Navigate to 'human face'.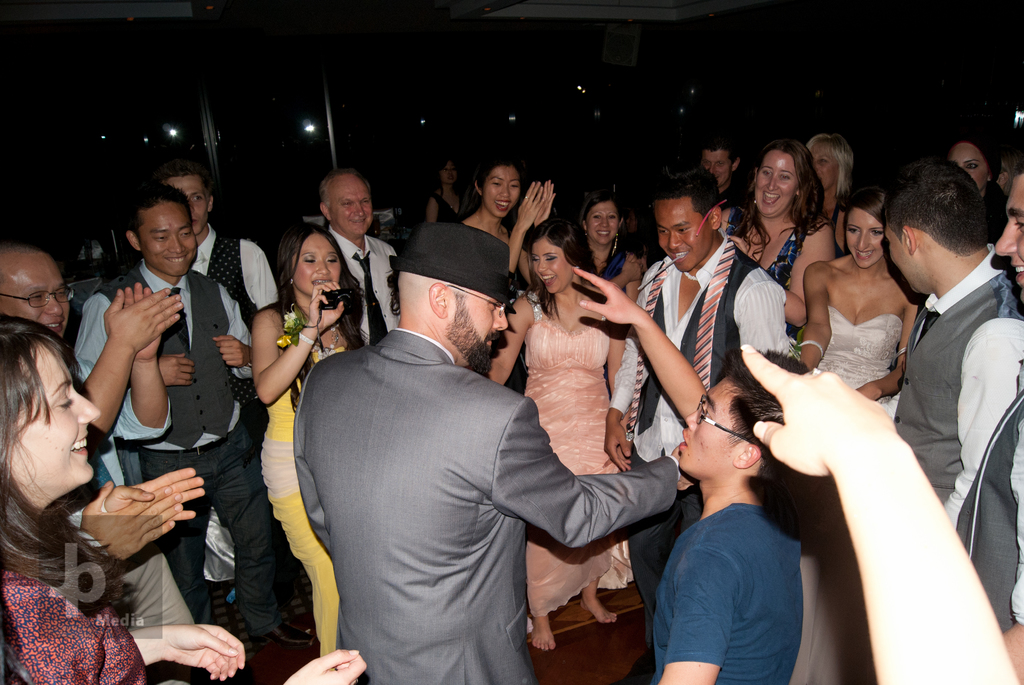
Navigation target: 883:227:922:292.
